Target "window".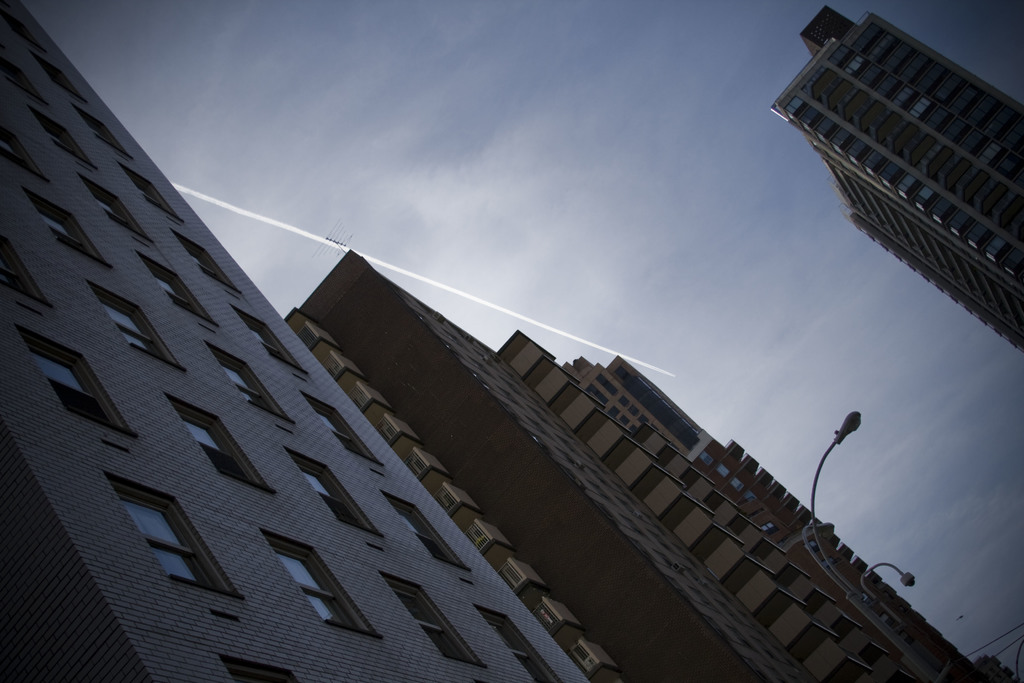
Target region: <box>0,231,53,308</box>.
